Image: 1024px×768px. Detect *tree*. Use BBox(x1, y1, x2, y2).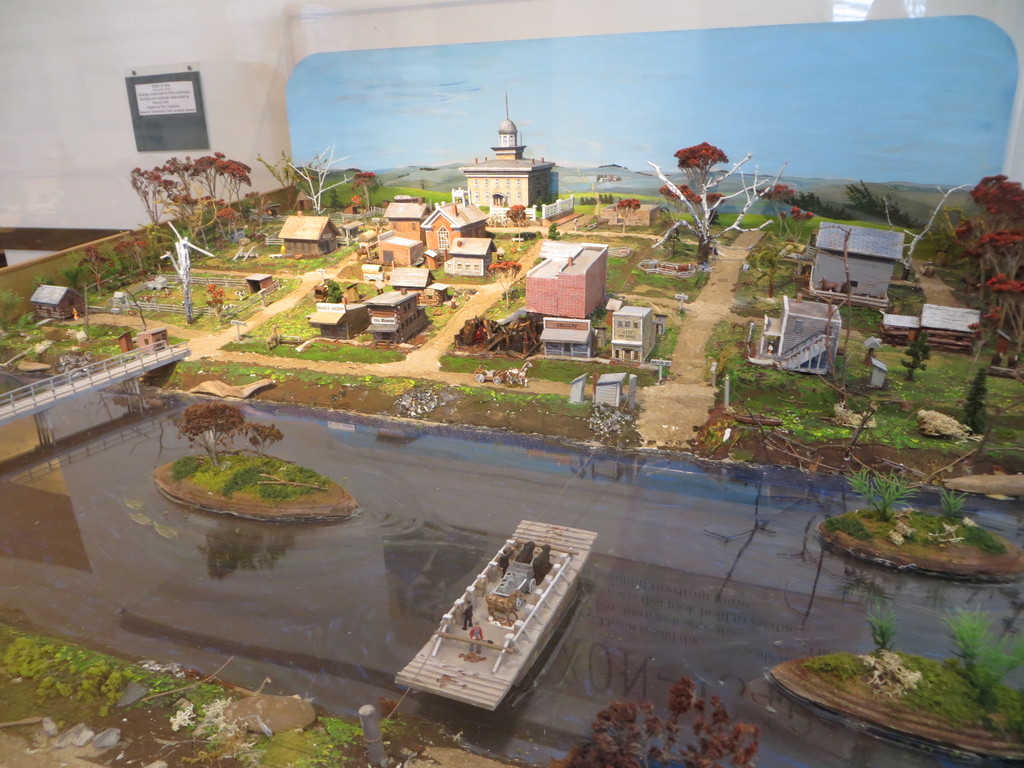
BBox(175, 404, 250, 457).
